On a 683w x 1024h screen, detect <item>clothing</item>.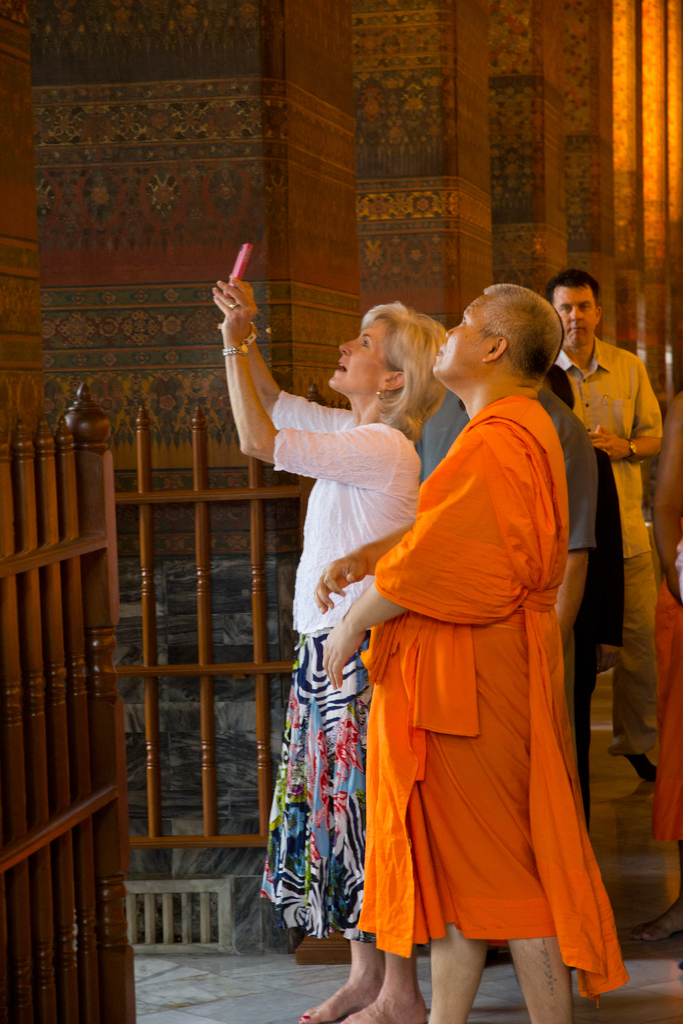
<region>254, 378, 443, 967</region>.
